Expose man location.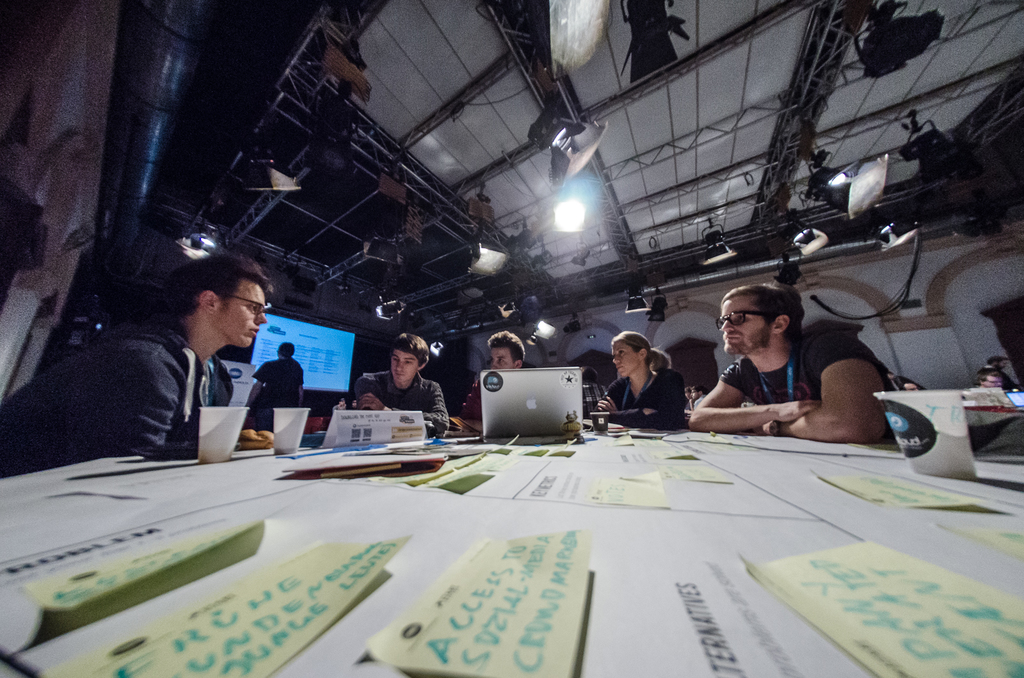
Exposed at bbox=[686, 275, 900, 450].
